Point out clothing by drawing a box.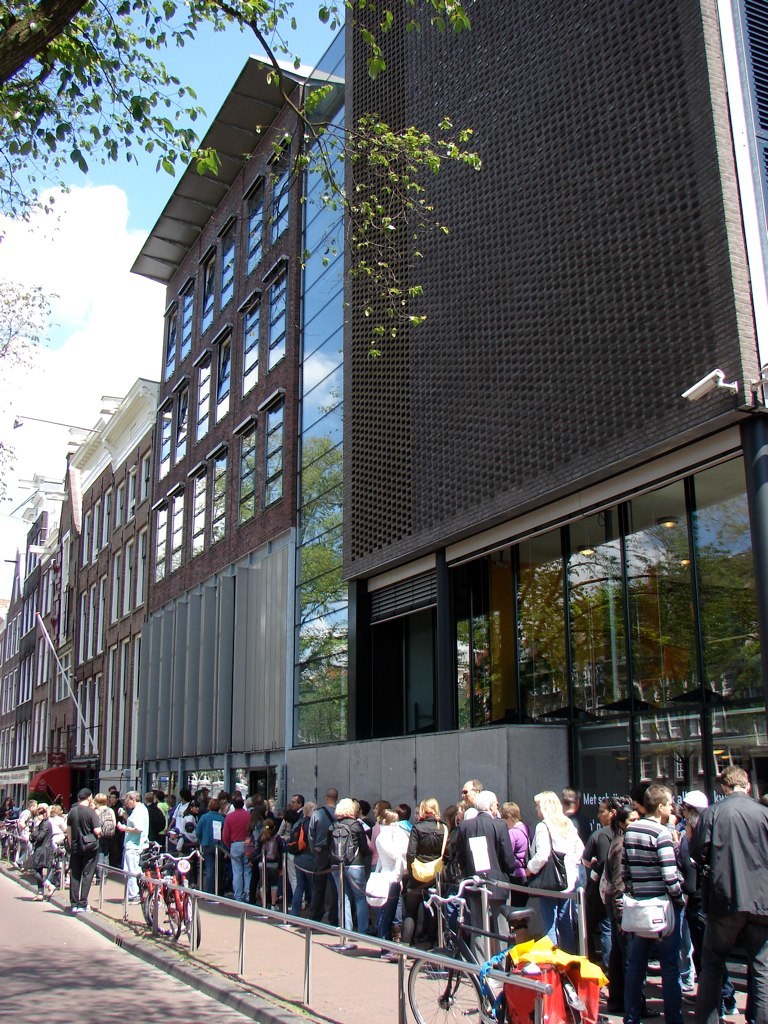
(370, 825, 380, 889).
